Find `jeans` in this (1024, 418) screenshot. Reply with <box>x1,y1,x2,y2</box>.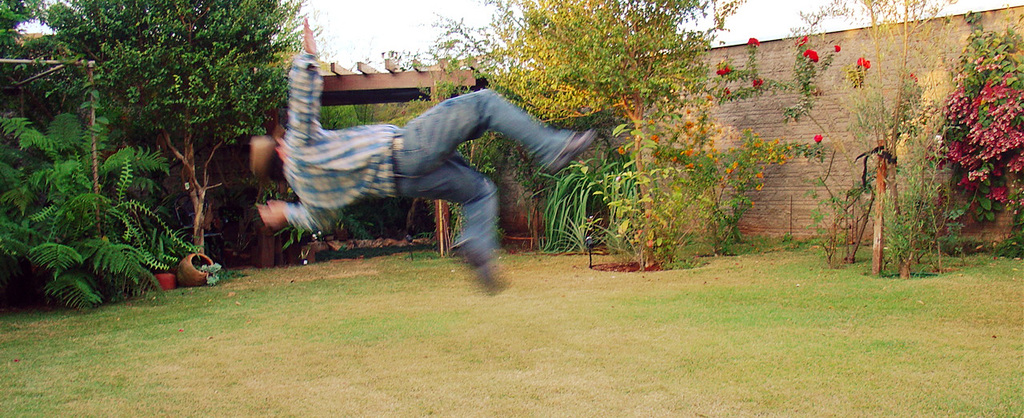
<box>378,94,559,284</box>.
